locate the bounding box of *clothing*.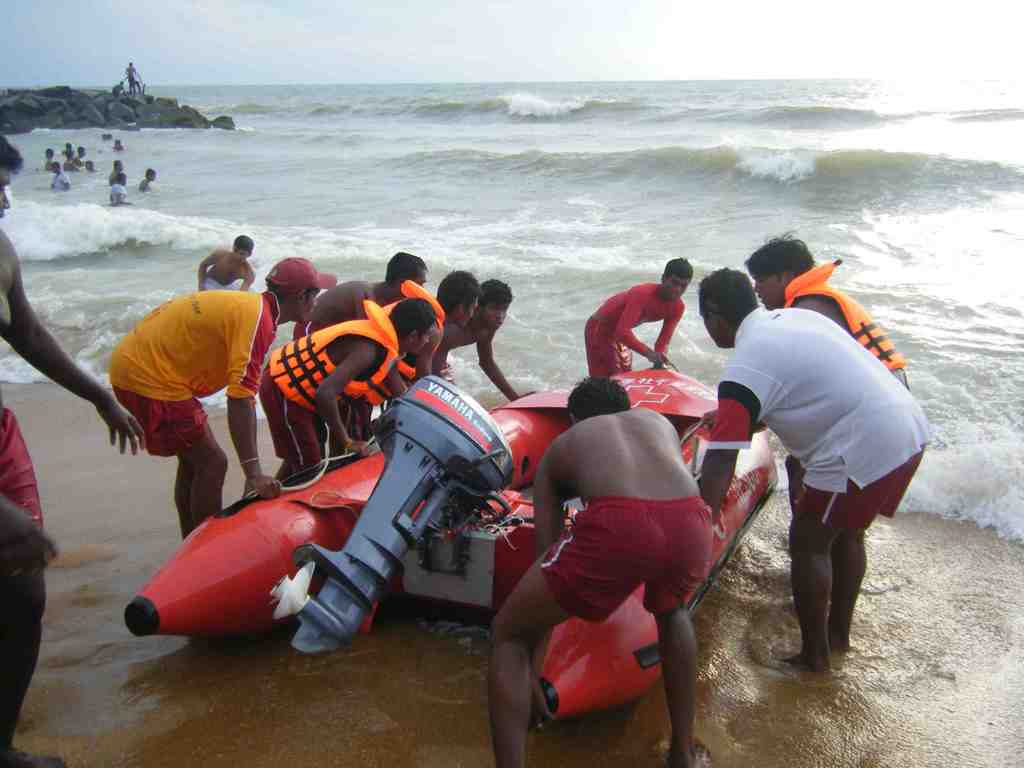
Bounding box: (292, 319, 321, 340).
